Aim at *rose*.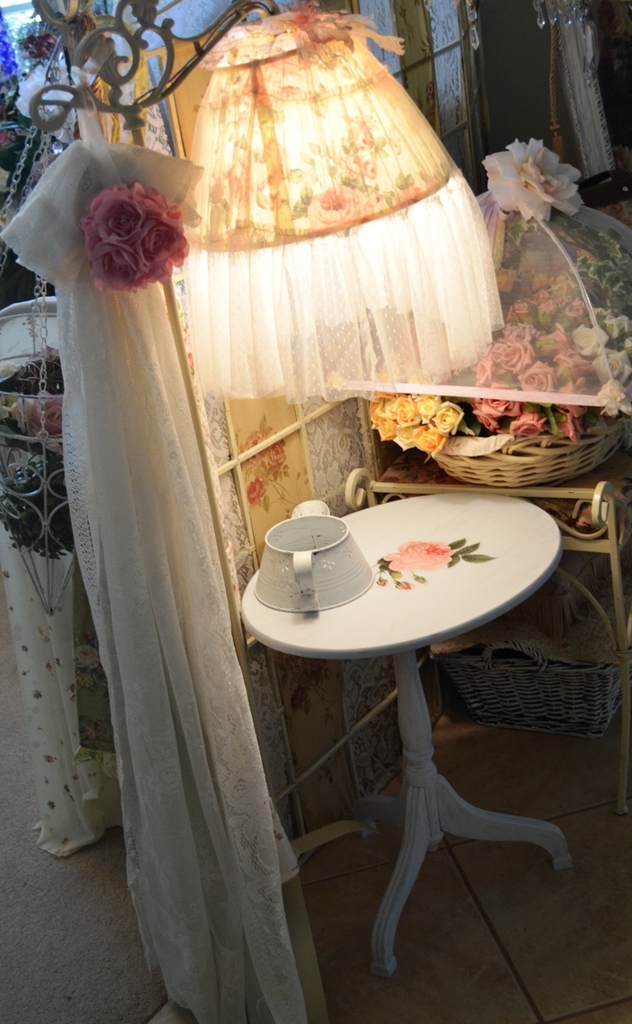
Aimed at rect(480, 138, 582, 224).
